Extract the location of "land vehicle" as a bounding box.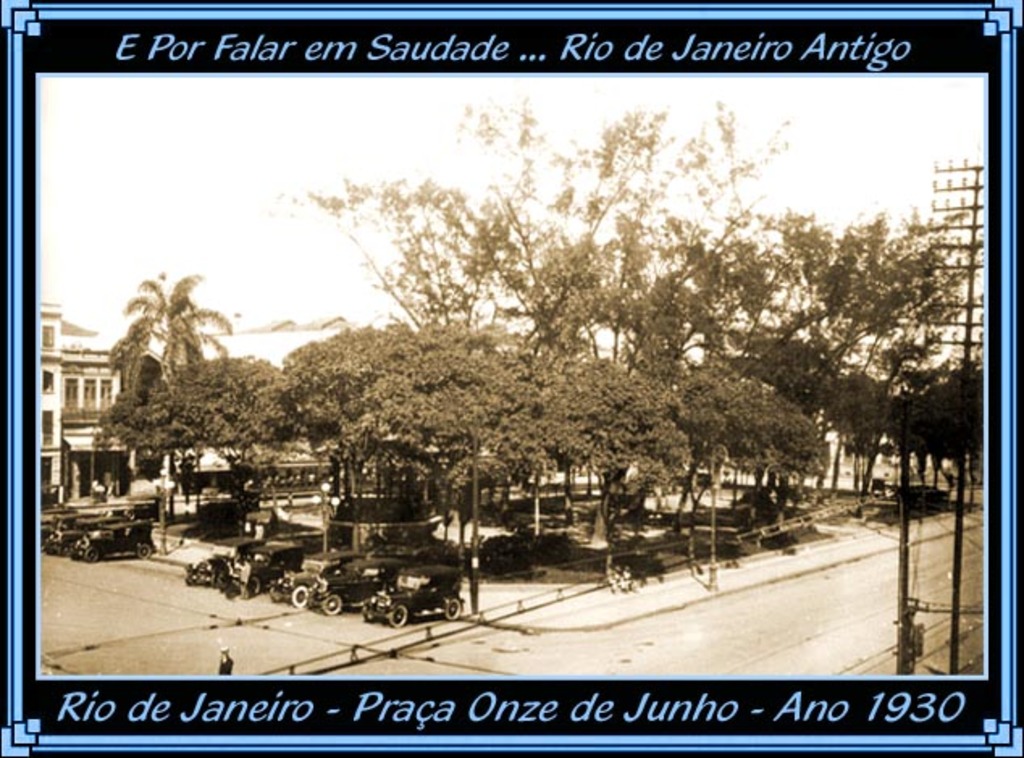
184:533:266:587.
